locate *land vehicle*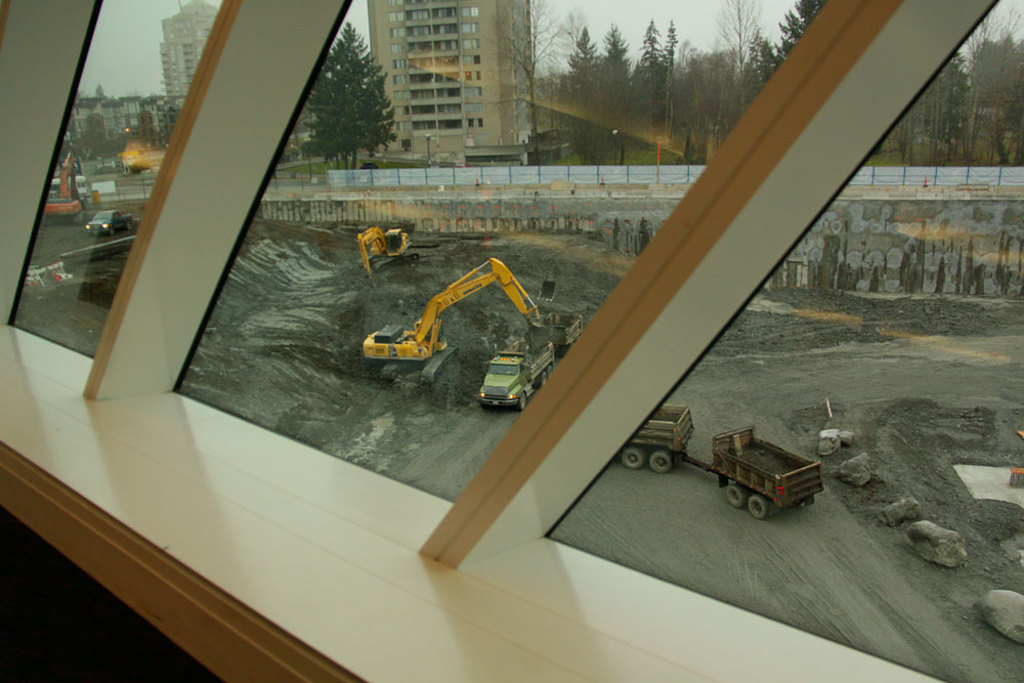
box=[86, 209, 133, 238]
